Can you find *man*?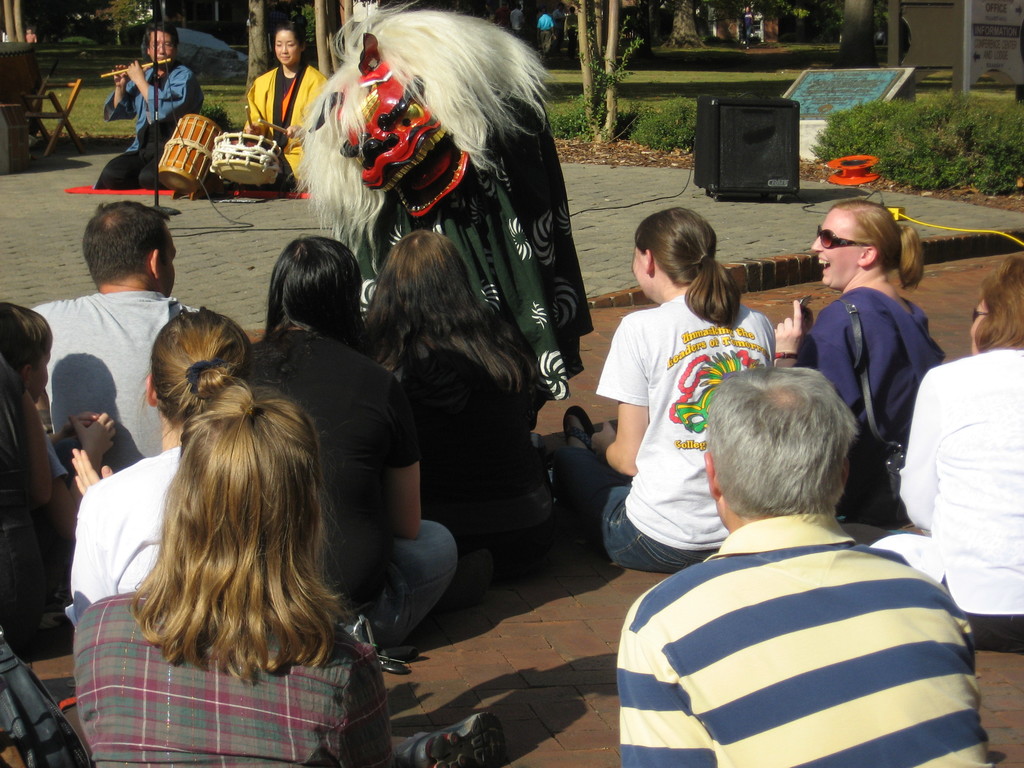
Yes, bounding box: crop(98, 22, 200, 191).
